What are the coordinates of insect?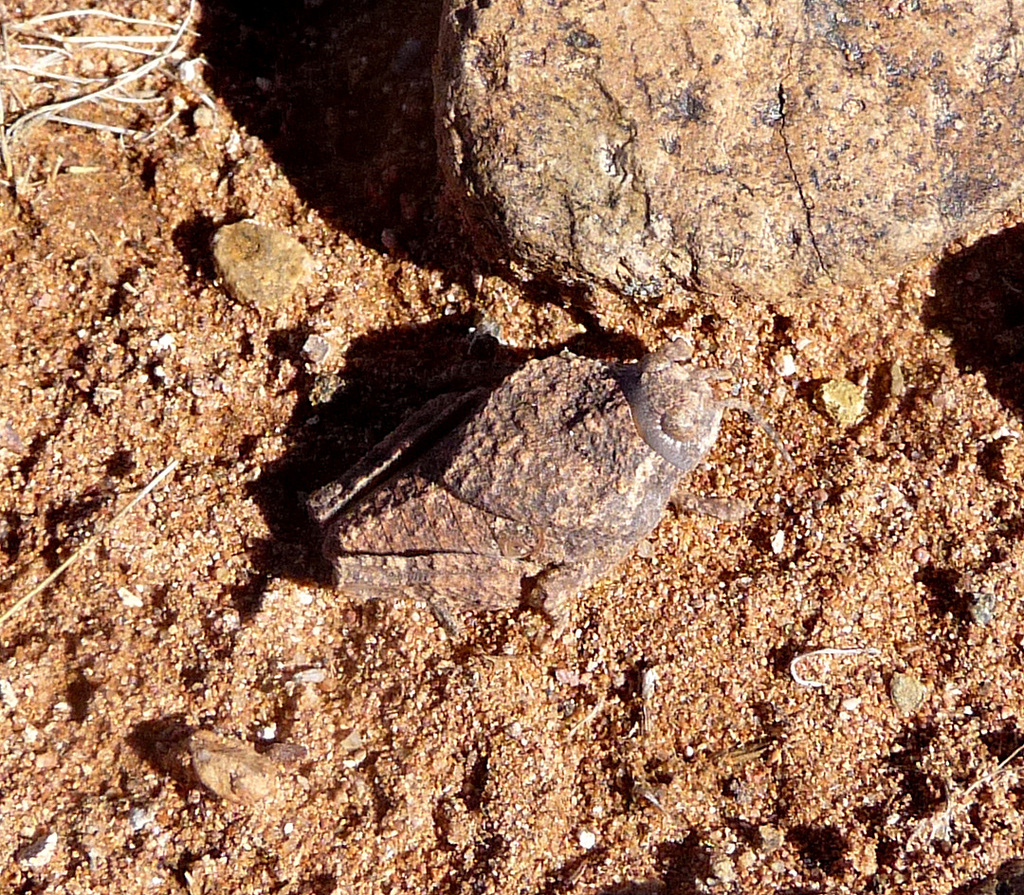
[x1=302, y1=351, x2=799, y2=620].
